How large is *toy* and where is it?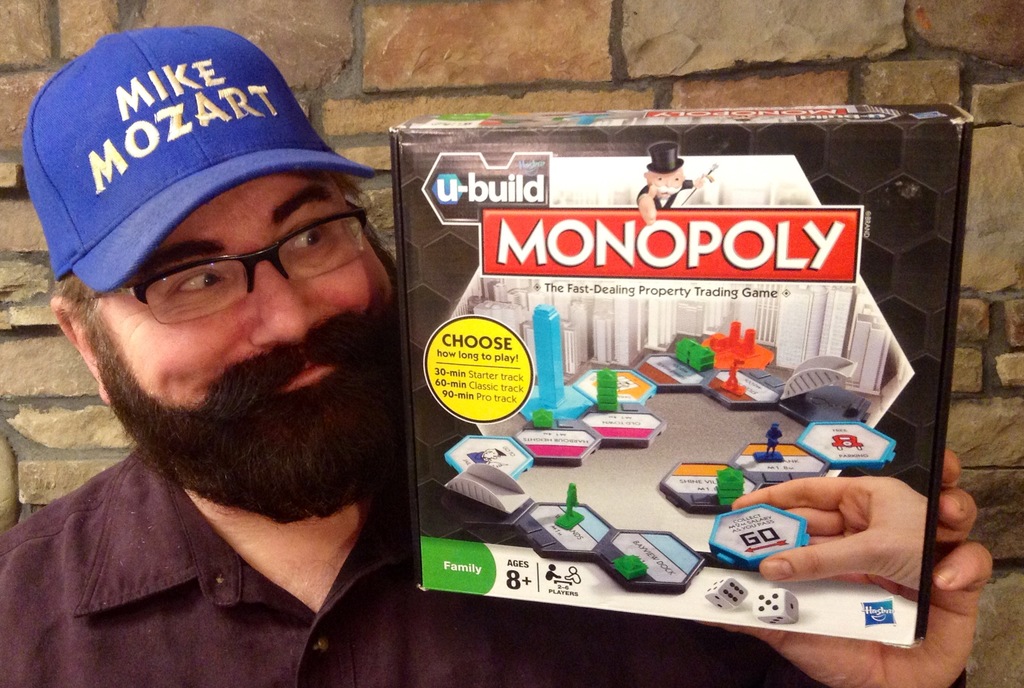
Bounding box: box(687, 318, 769, 370).
